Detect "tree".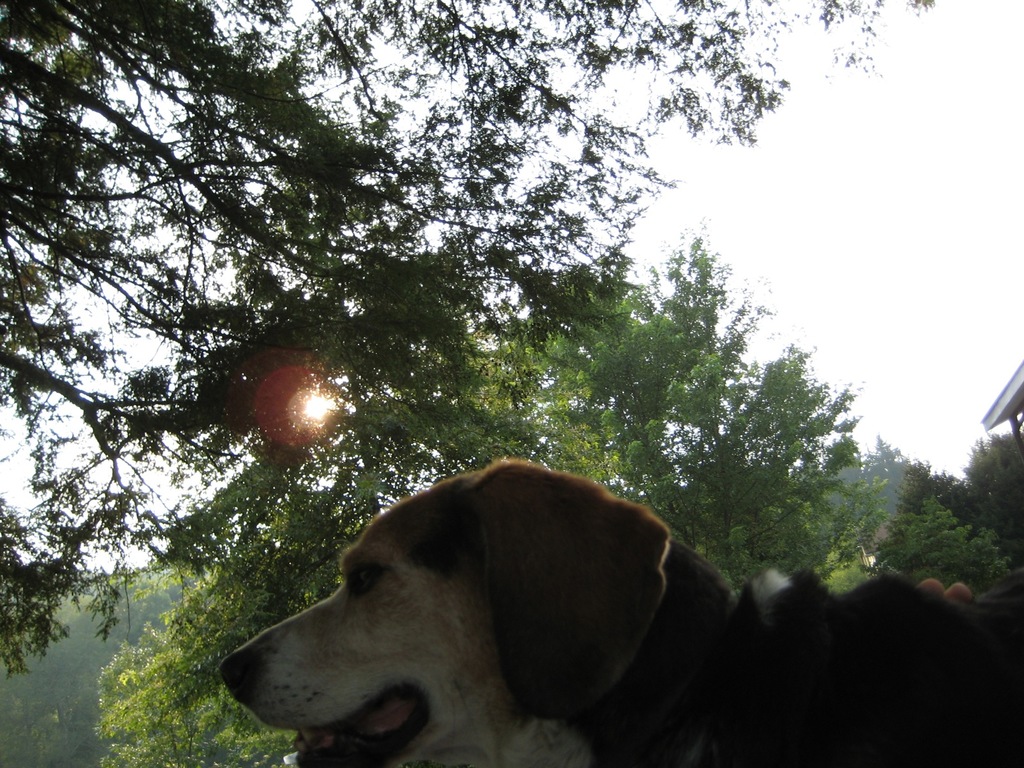
Detected at [left=0, top=0, right=932, bottom=670].
